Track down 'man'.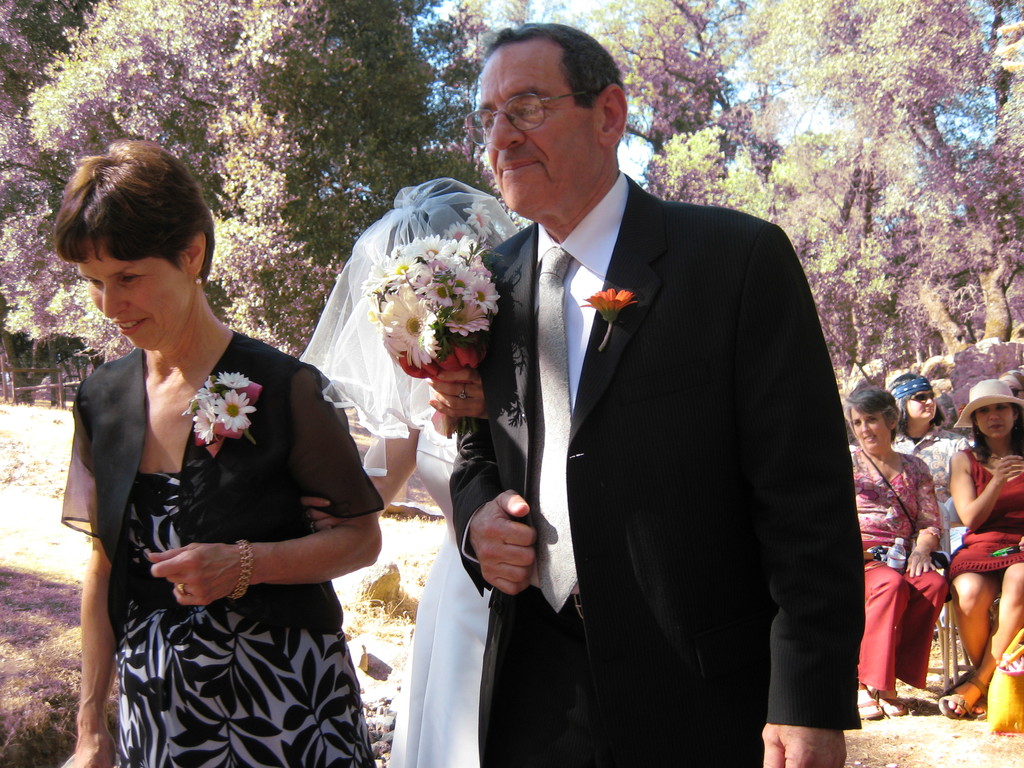
Tracked to {"x1": 447, "y1": 54, "x2": 852, "y2": 755}.
